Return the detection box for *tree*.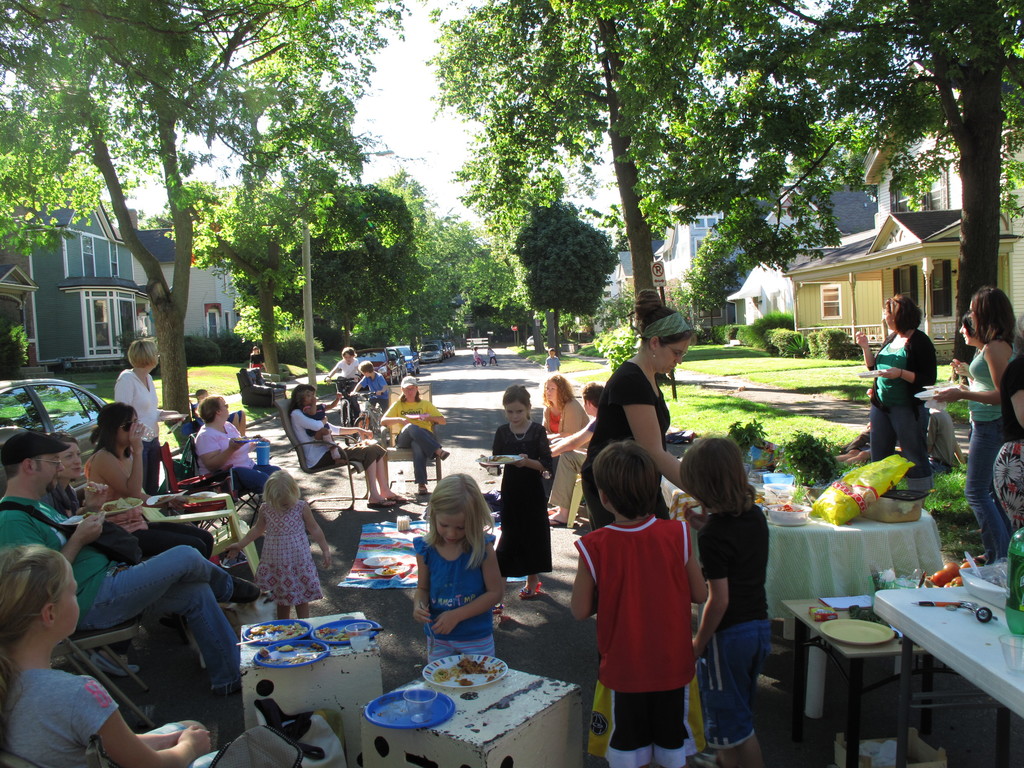
region(692, 0, 1023, 381).
